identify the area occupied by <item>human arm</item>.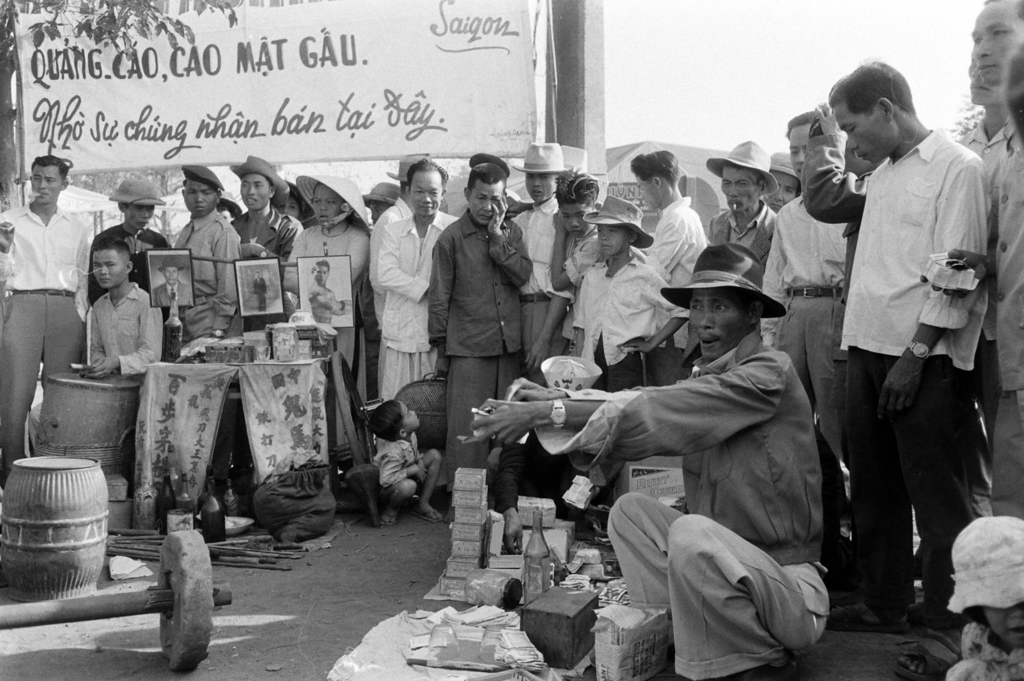
Area: <box>809,121,876,223</box>.
